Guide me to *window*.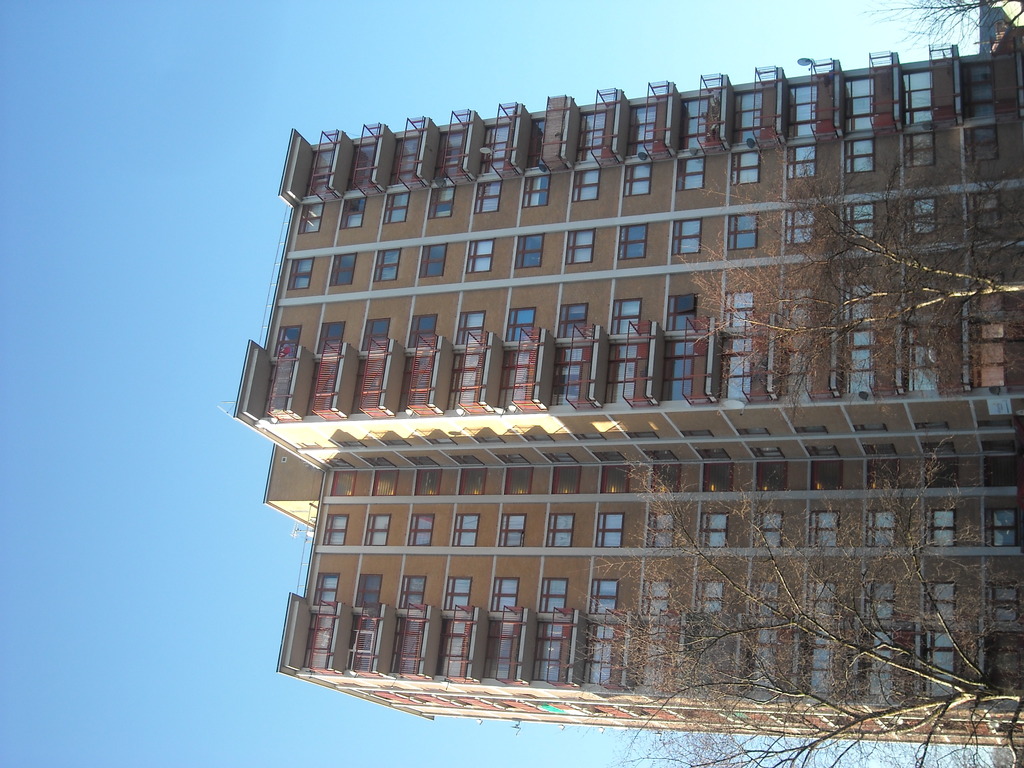
Guidance: crop(755, 509, 785, 547).
